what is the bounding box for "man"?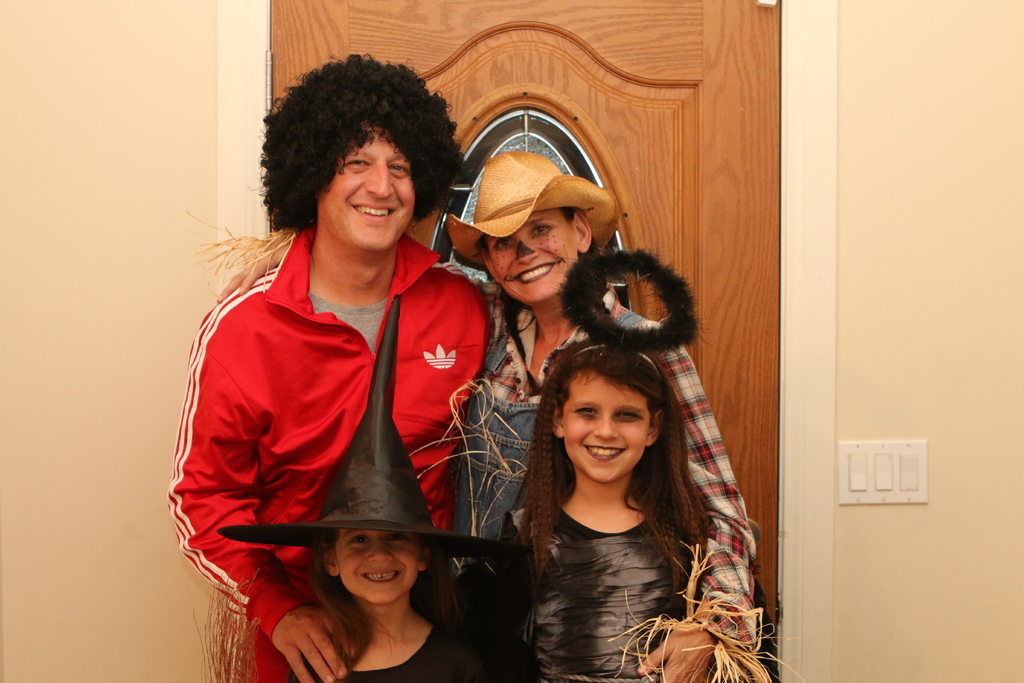
bbox=(170, 75, 508, 668).
